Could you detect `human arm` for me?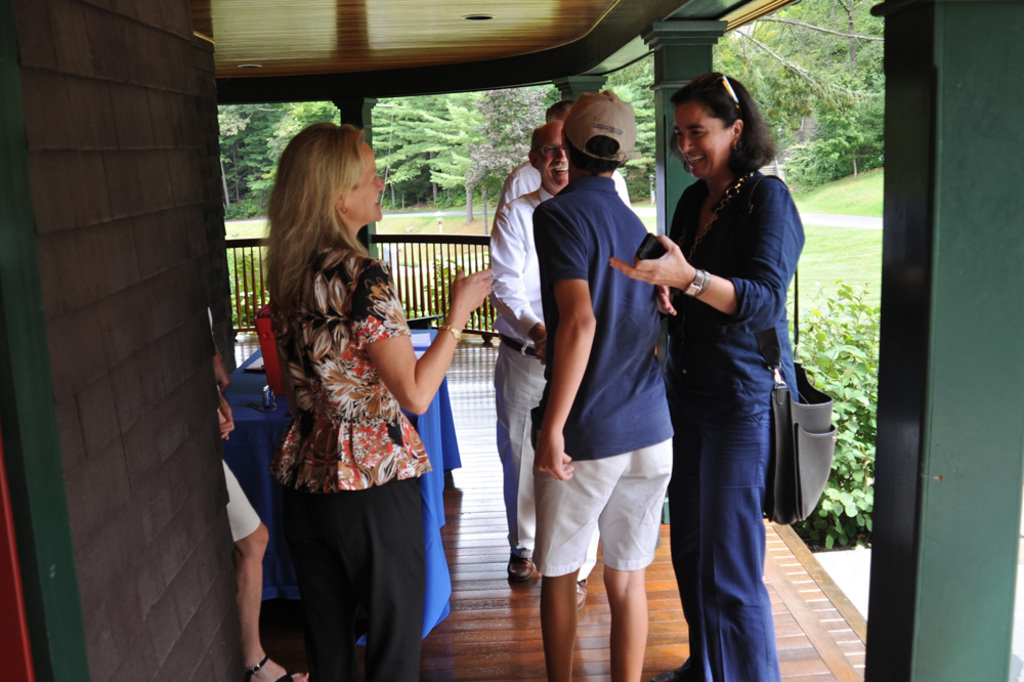
Detection result: [left=622, top=172, right=812, bottom=325].
